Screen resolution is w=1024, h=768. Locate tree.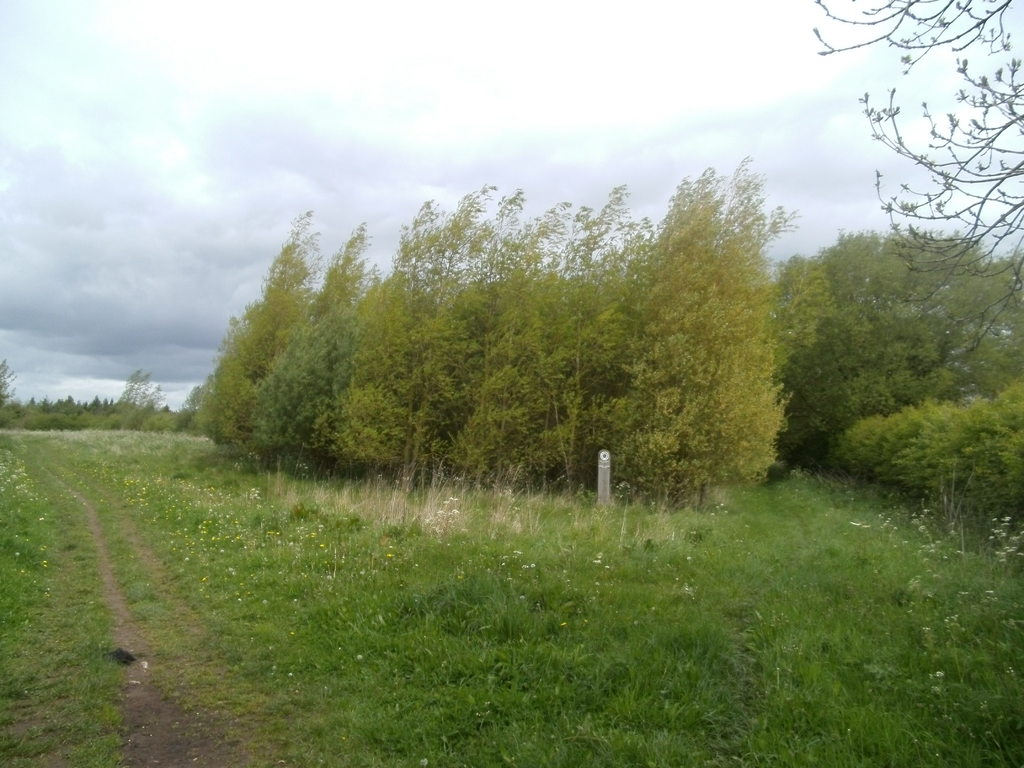
<bbox>763, 225, 1023, 440</bbox>.
